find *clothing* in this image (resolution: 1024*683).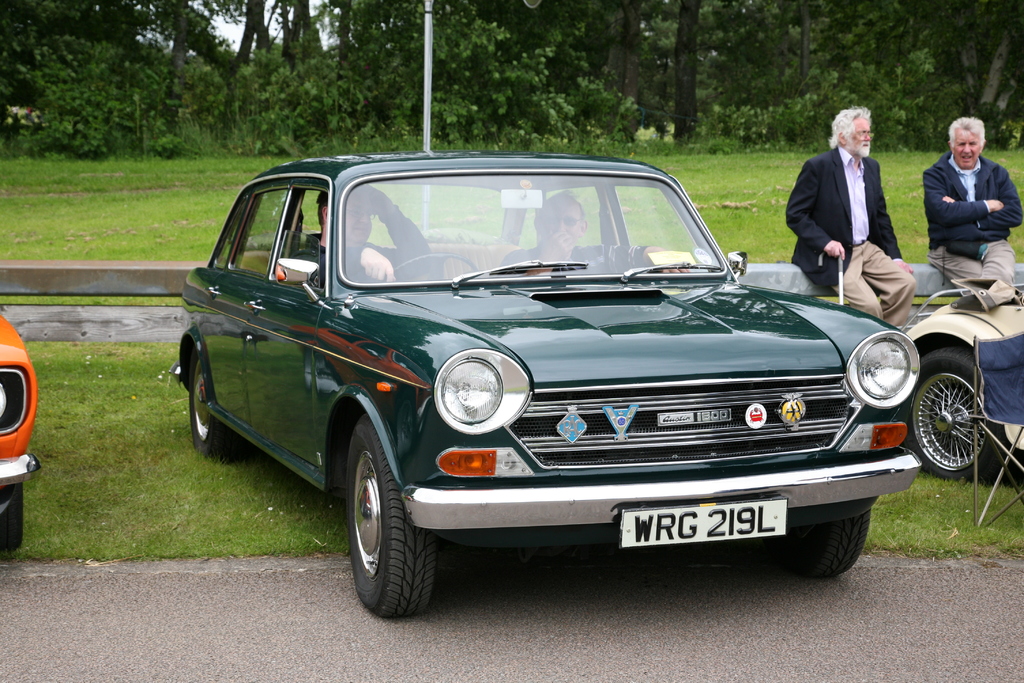
bbox=[923, 150, 1023, 285].
